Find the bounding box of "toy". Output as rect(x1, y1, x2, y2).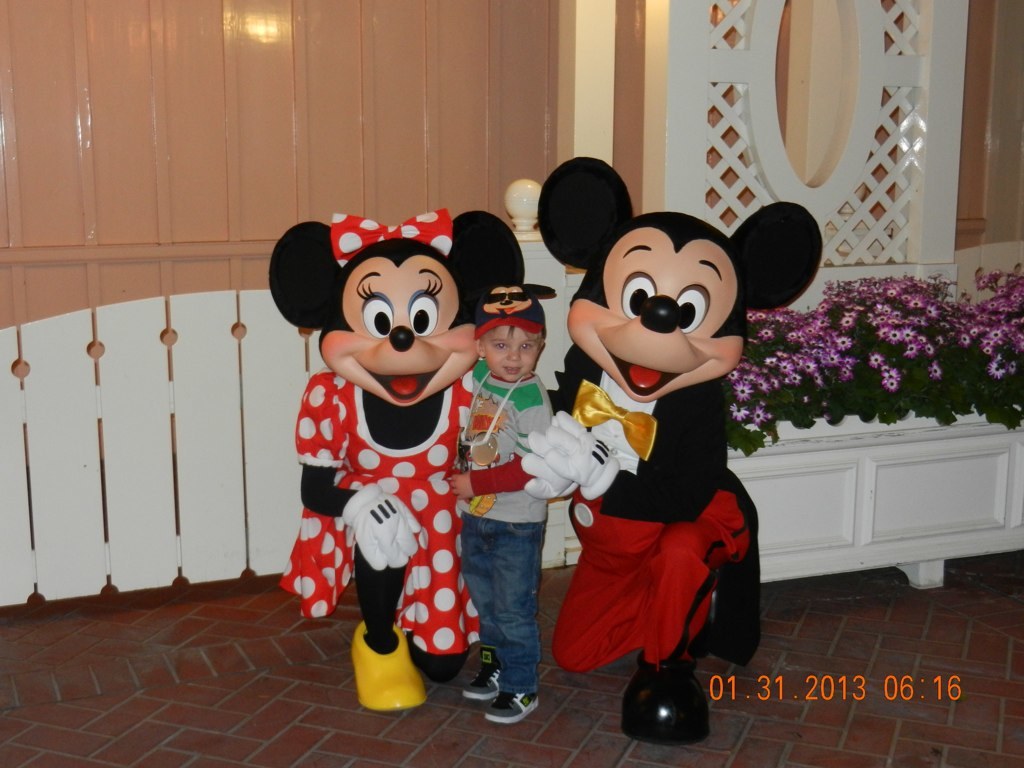
rect(530, 334, 762, 683).
